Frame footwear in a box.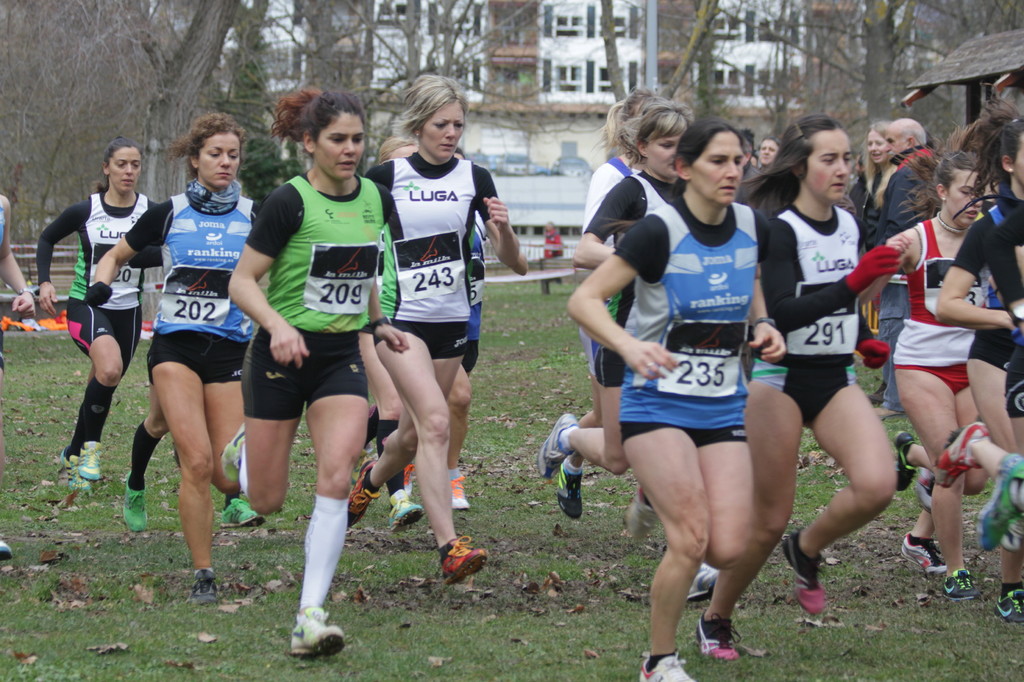
(219, 496, 264, 530).
